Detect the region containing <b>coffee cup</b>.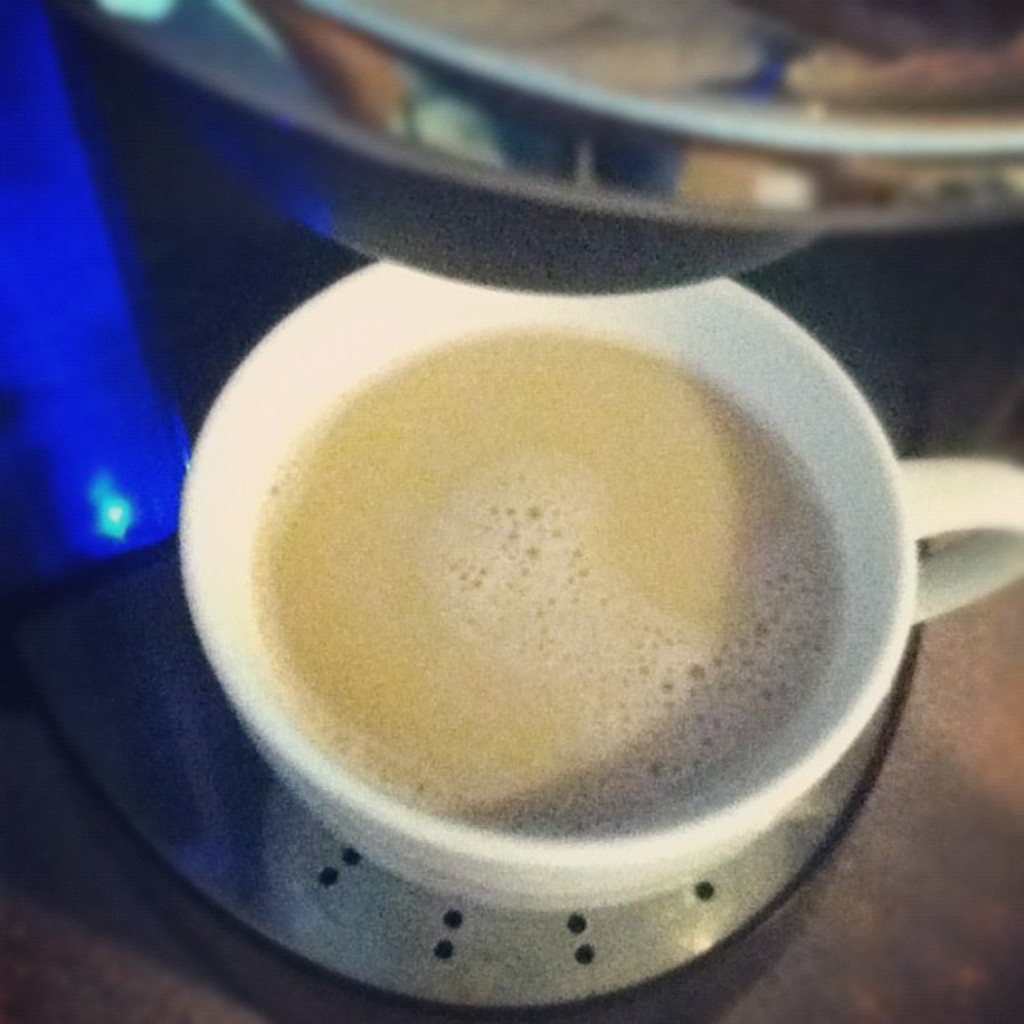
(172, 256, 1022, 904).
